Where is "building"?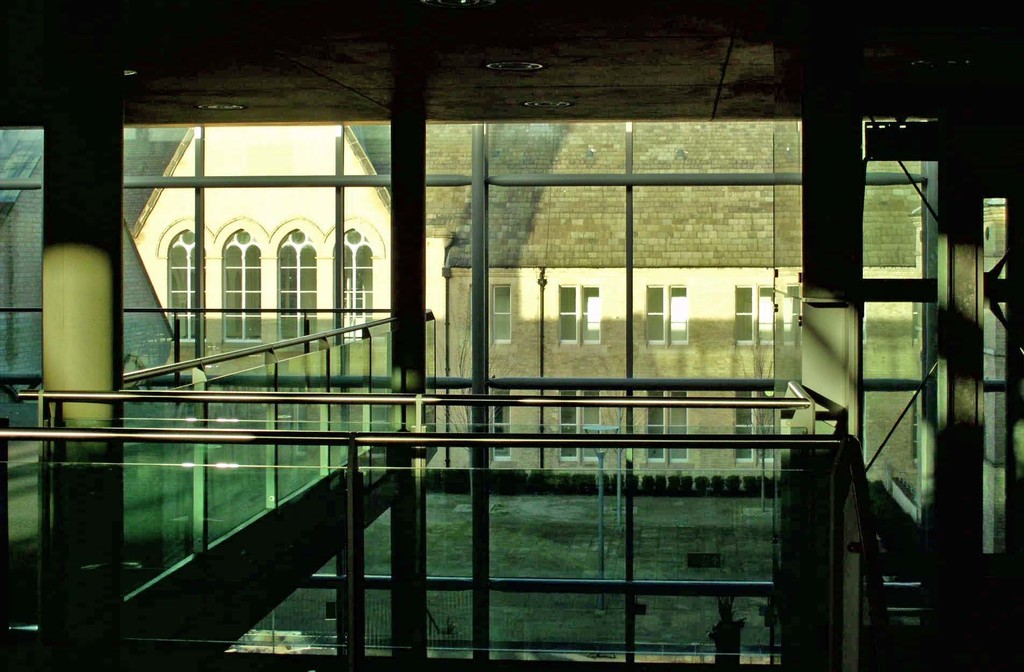
[left=0, top=122, right=1005, bottom=570].
